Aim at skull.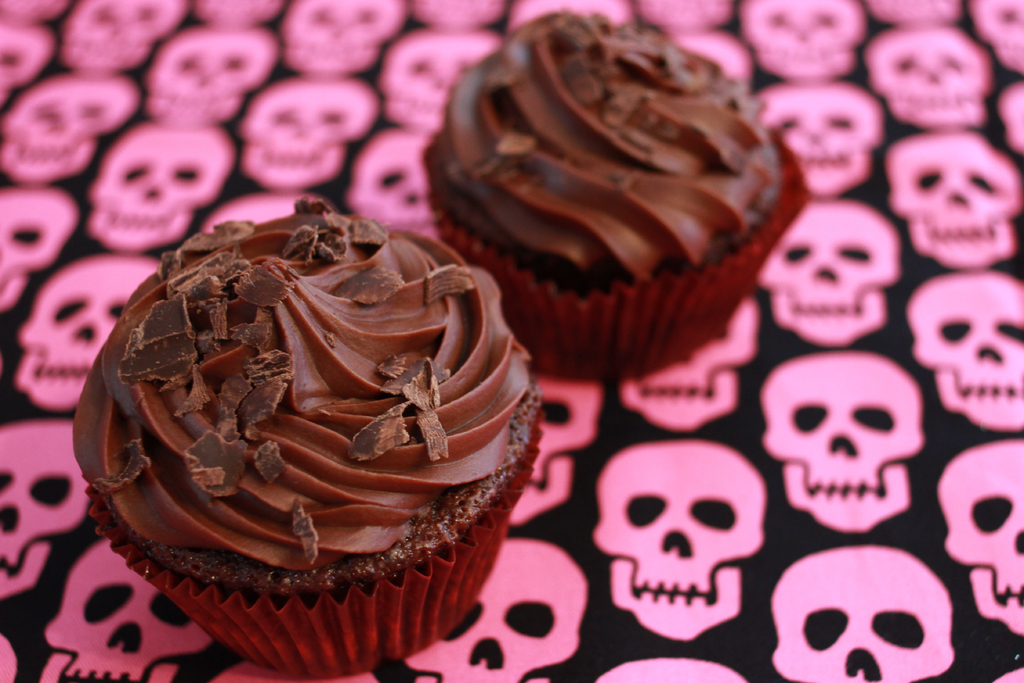
Aimed at rect(624, 274, 762, 432).
